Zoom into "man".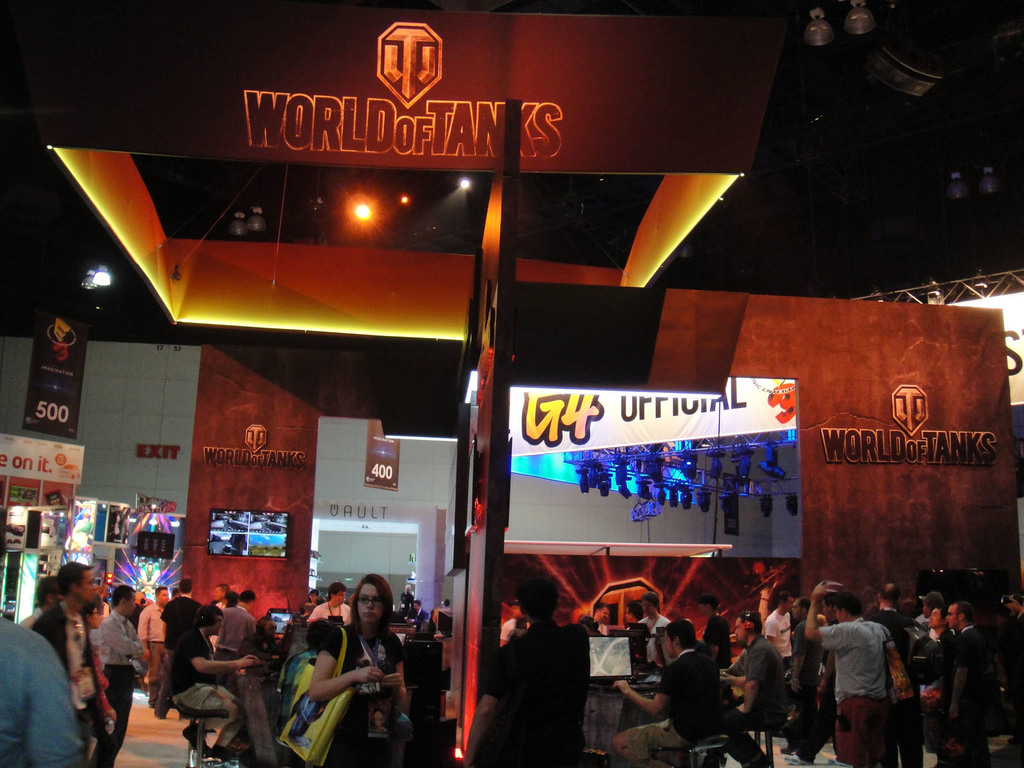
Zoom target: 461/576/589/767.
